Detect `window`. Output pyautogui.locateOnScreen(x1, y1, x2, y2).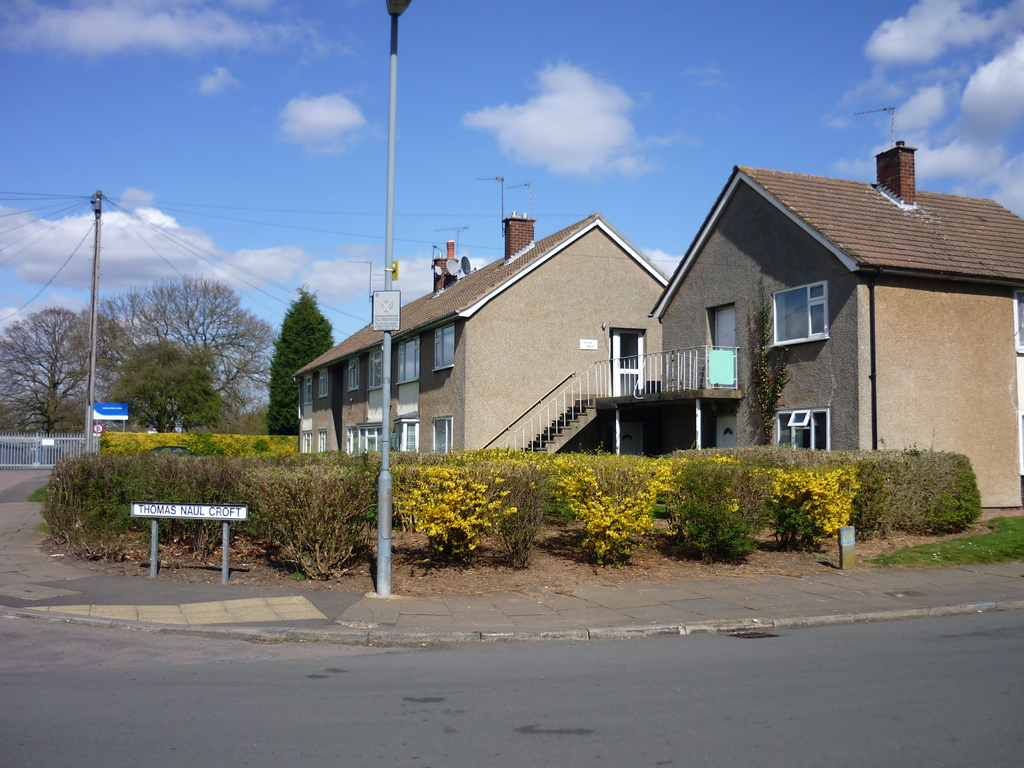
pyautogui.locateOnScreen(433, 421, 453, 458).
